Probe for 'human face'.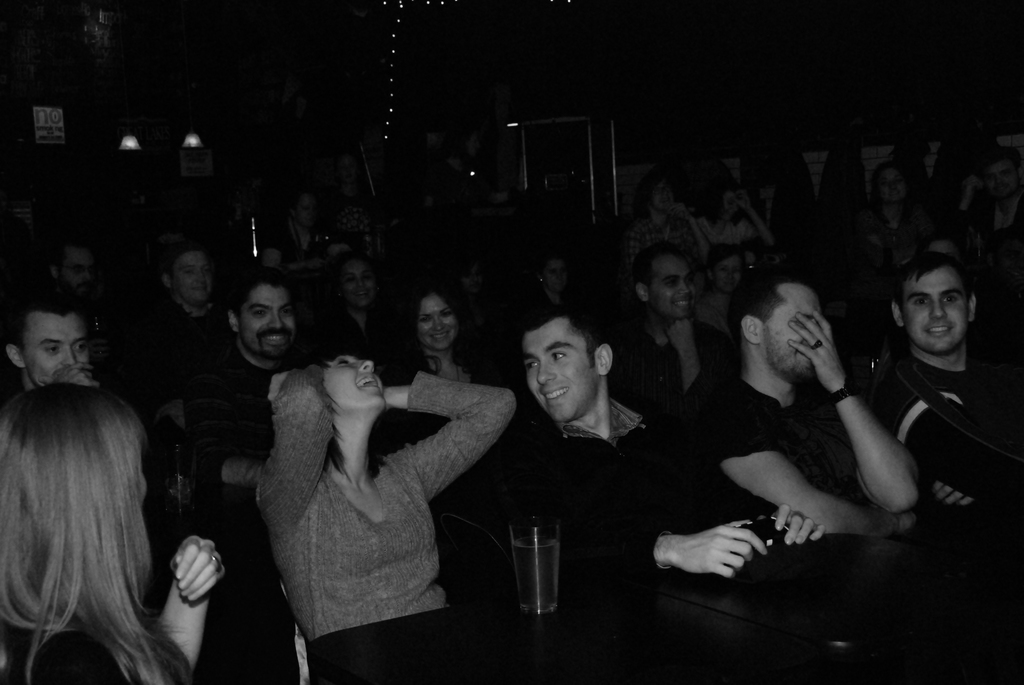
Probe result: Rect(323, 356, 387, 406).
